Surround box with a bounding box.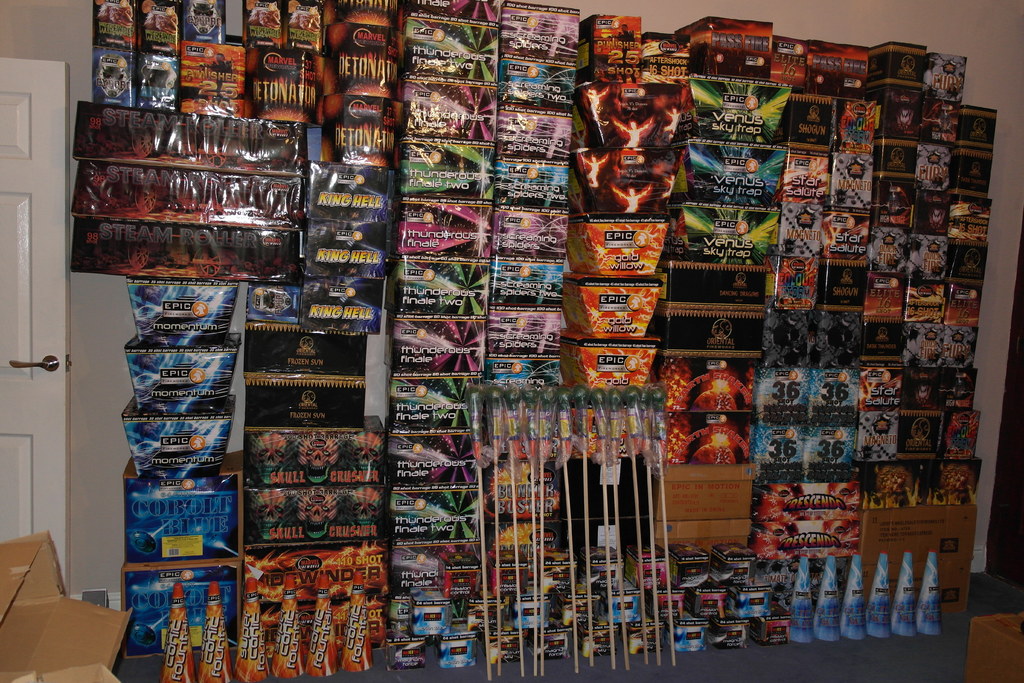
246/375/365/430.
